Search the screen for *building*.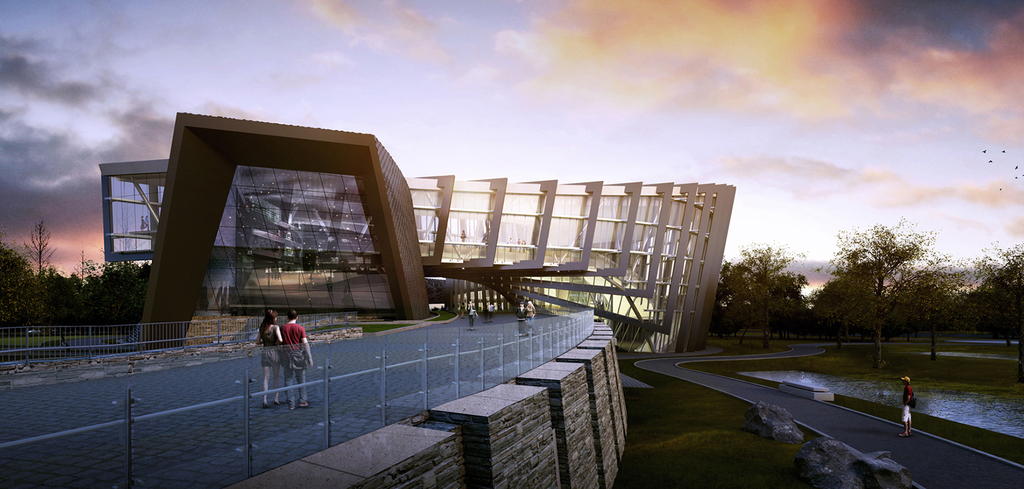
Found at box(141, 106, 435, 342).
